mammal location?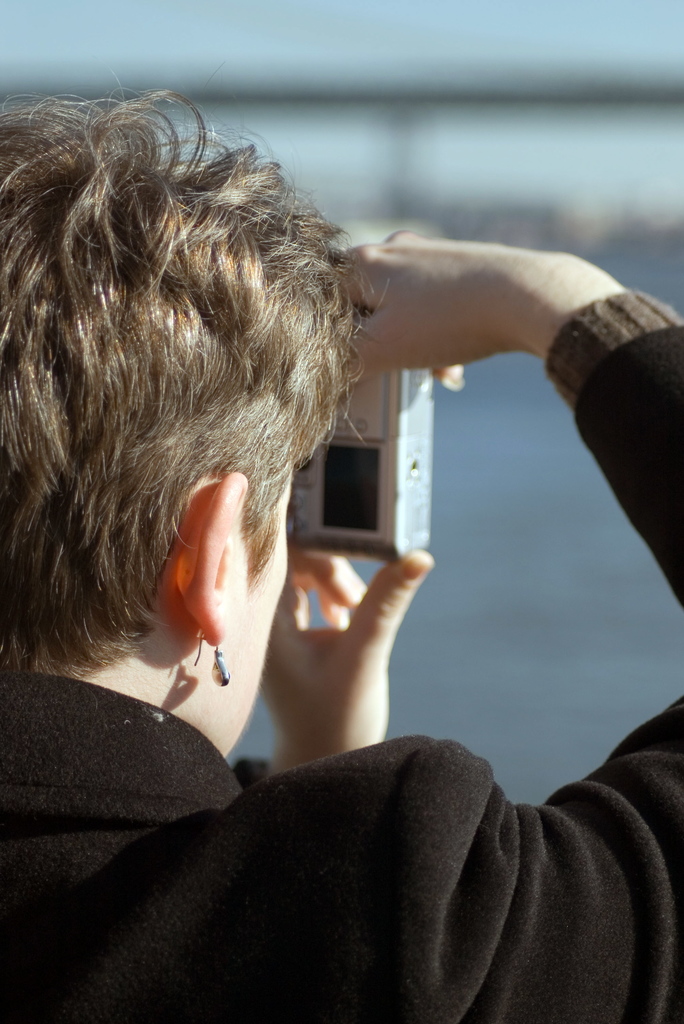
[x1=13, y1=98, x2=622, y2=986]
